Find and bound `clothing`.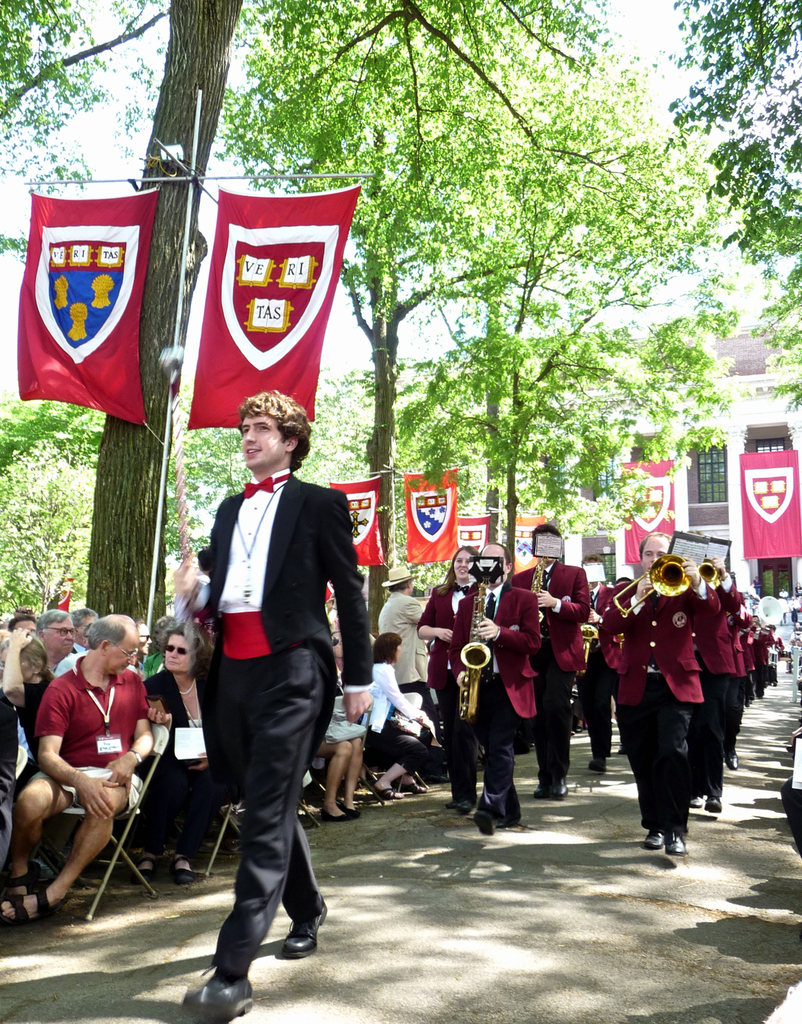
Bound: 366:666:429:793.
